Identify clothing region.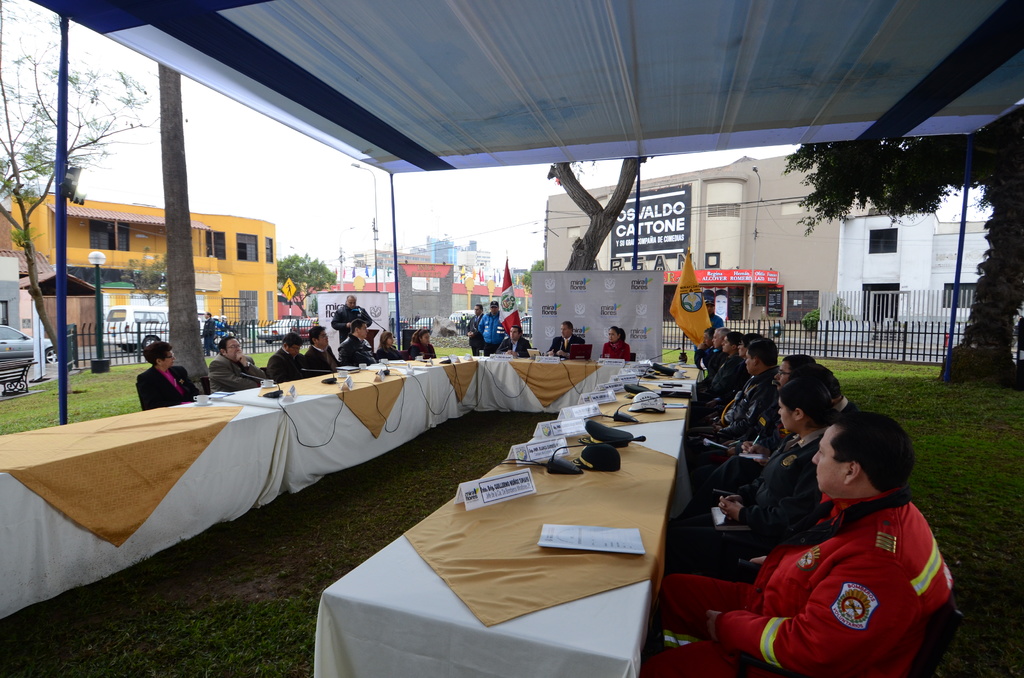
Region: [left=340, top=334, right=381, bottom=368].
